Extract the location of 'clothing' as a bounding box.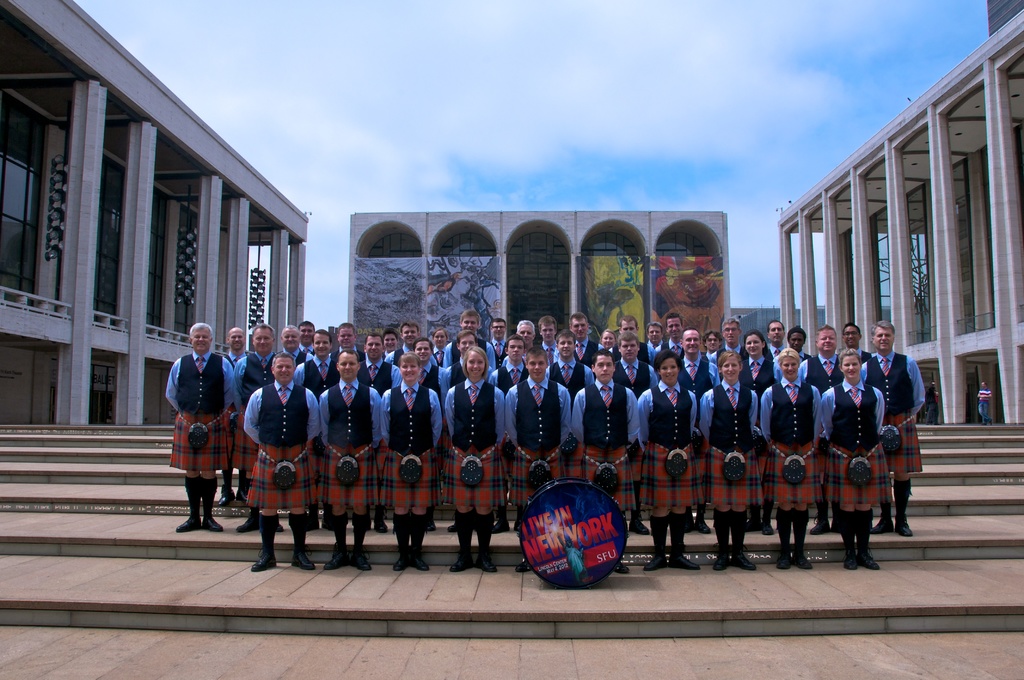
rect(243, 371, 310, 529).
